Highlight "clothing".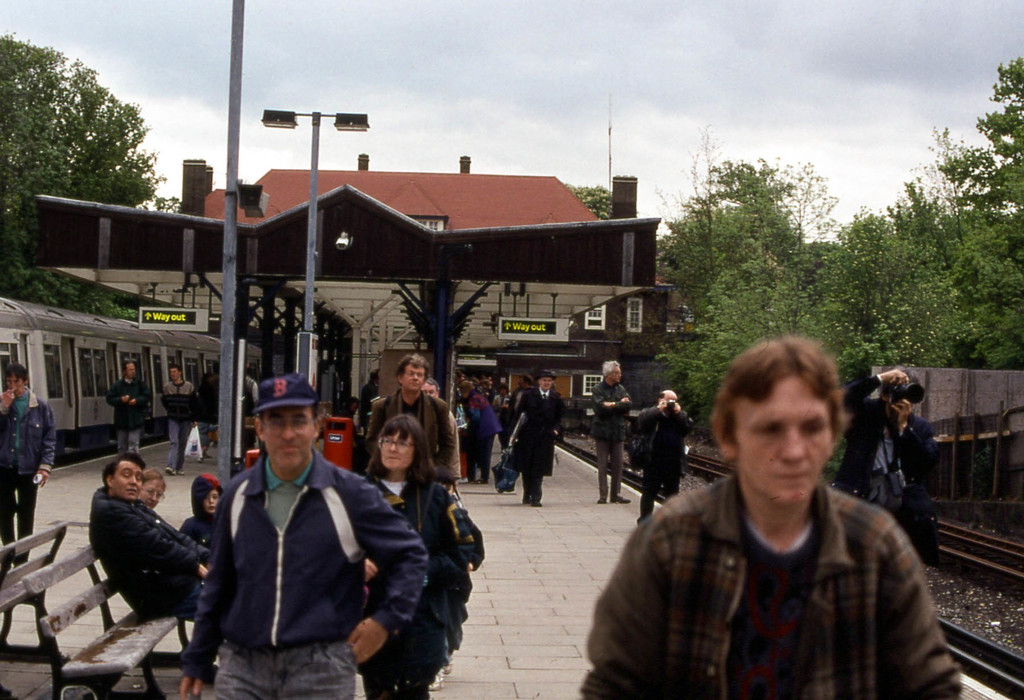
Highlighted region: bbox(360, 476, 471, 699).
